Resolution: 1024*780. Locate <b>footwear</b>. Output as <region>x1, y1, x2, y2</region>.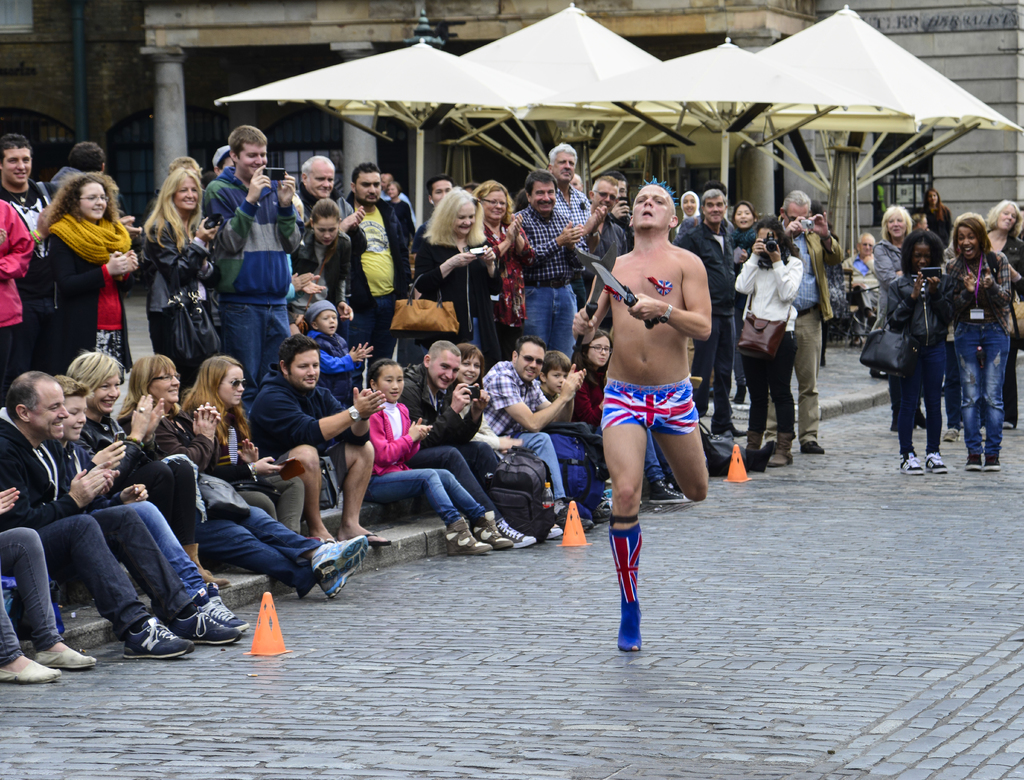
<region>474, 520, 512, 551</region>.
